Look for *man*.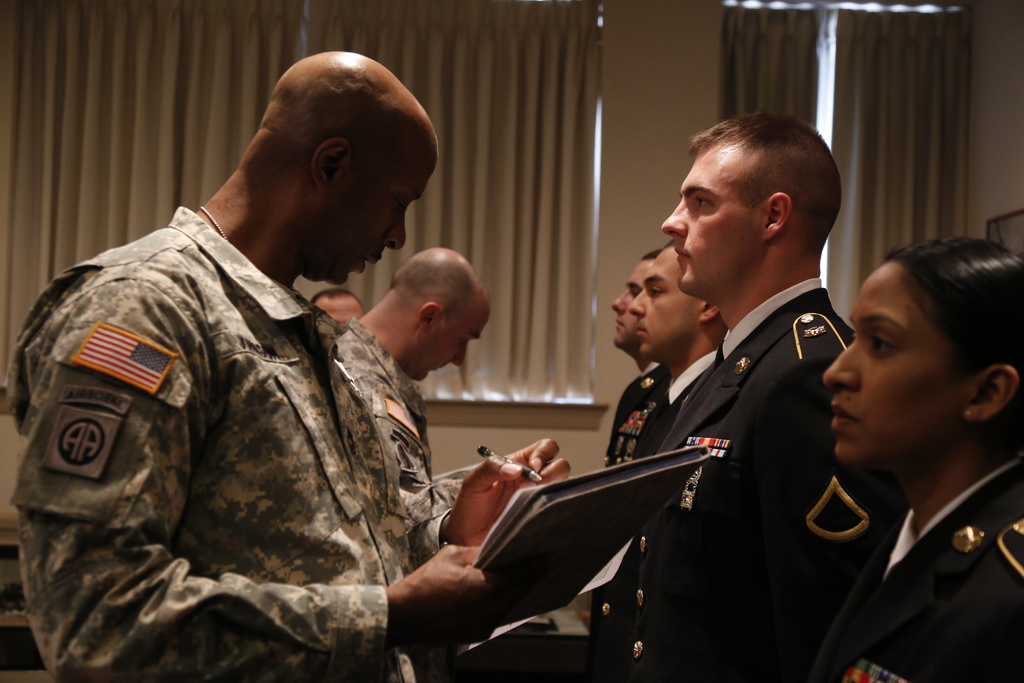
Found: bbox=(596, 244, 673, 468).
